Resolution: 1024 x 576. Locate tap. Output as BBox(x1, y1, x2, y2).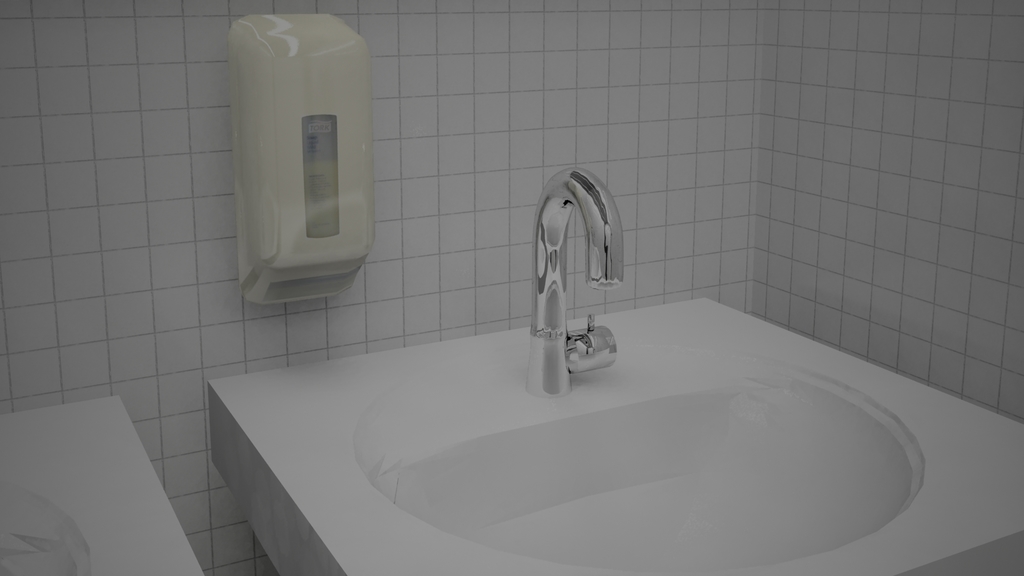
BBox(550, 161, 646, 383).
